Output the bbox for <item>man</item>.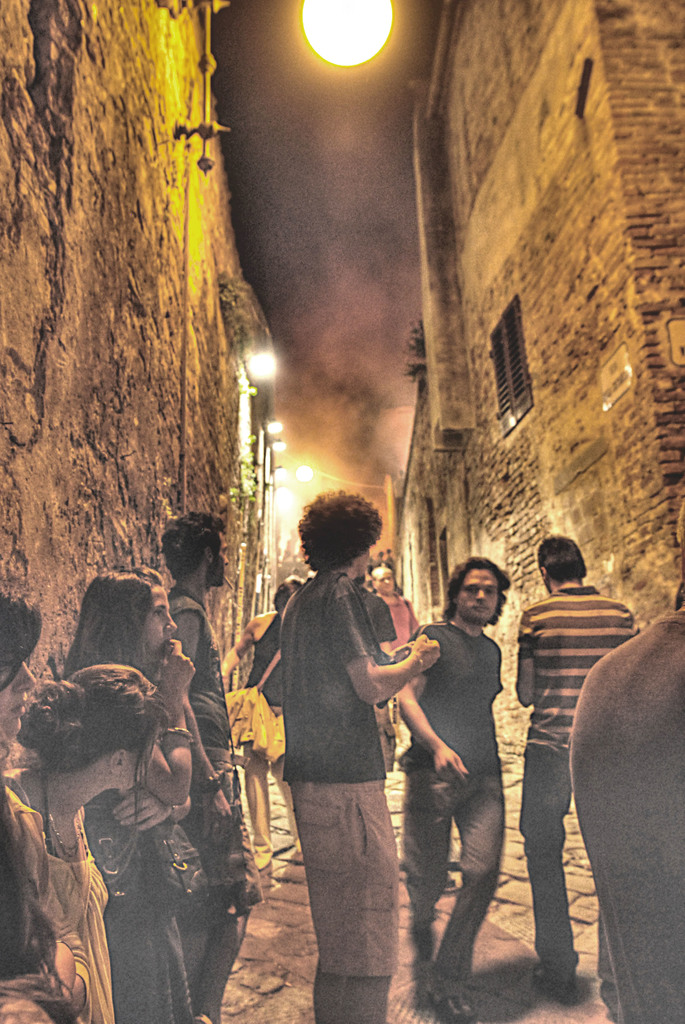
l=255, t=533, r=448, b=1002.
